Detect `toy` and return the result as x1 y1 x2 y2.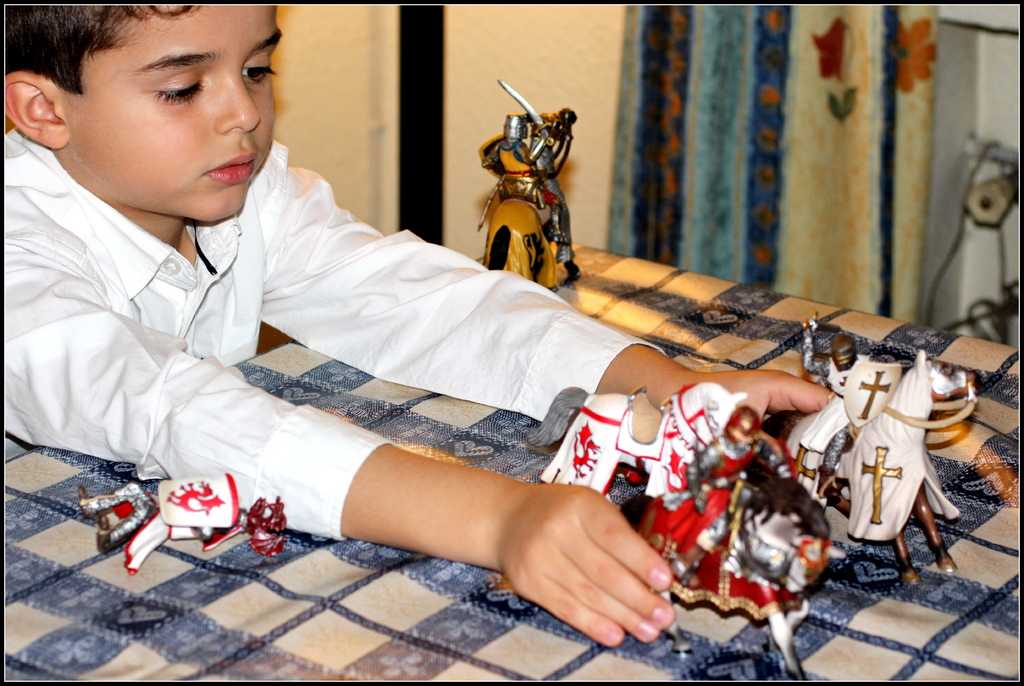
474 79 579 292.
